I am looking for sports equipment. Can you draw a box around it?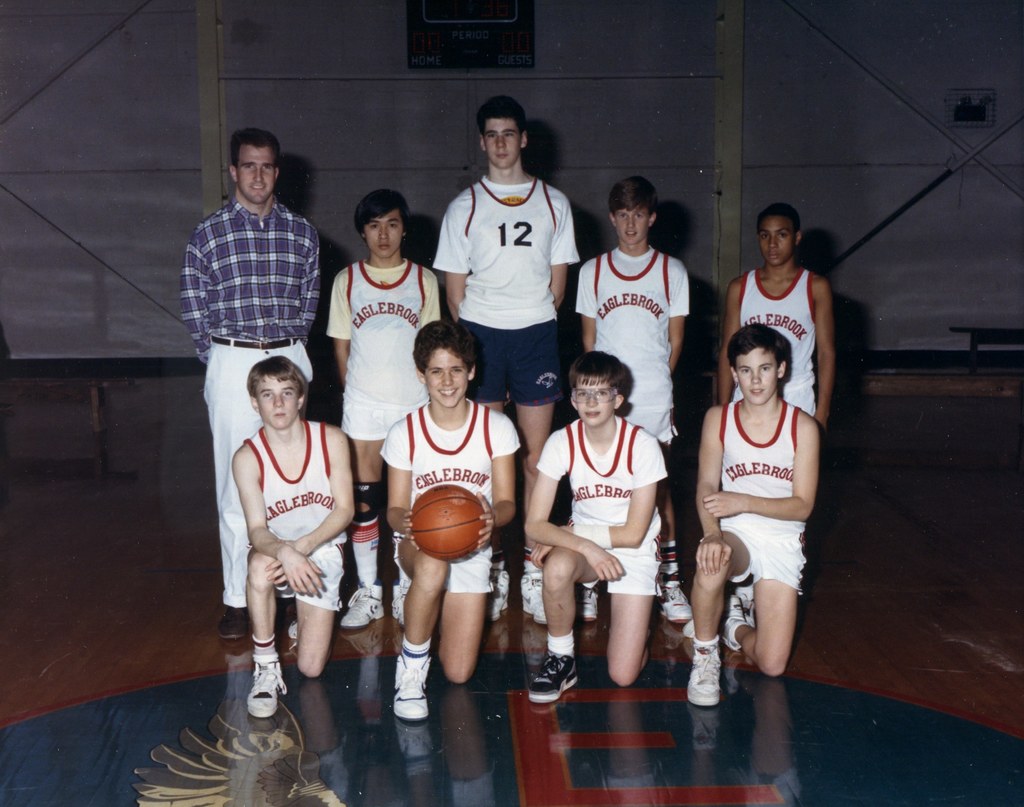
Sure, the bounding box is {"left": 493, "top": 564, "right": 507, "bottom": 620}.
